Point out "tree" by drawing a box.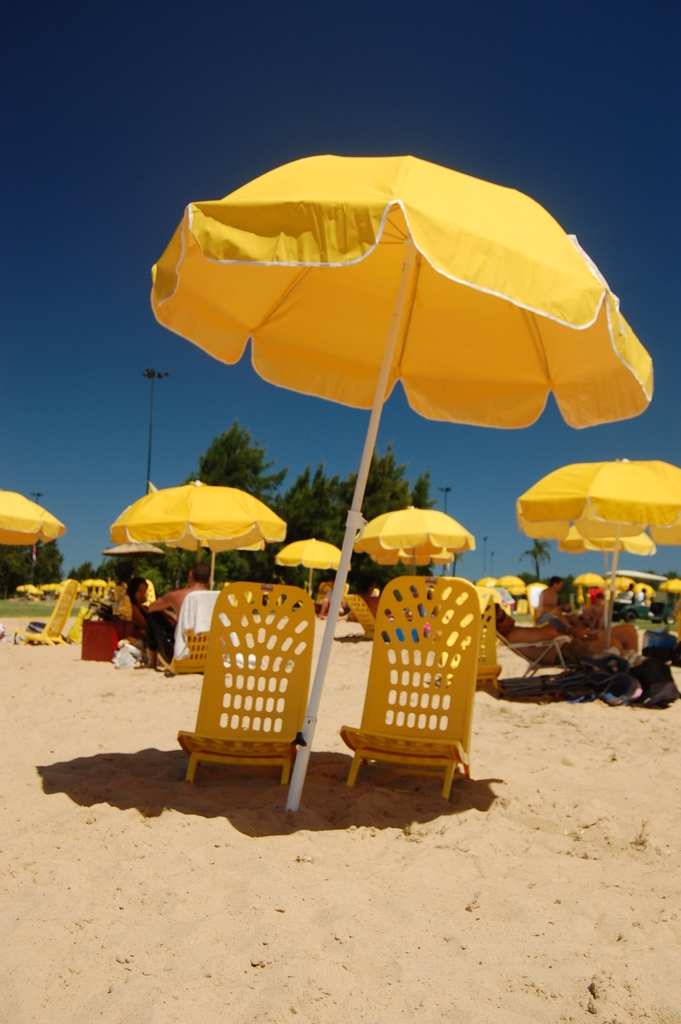
bbox(0, 533, 67, 598).
